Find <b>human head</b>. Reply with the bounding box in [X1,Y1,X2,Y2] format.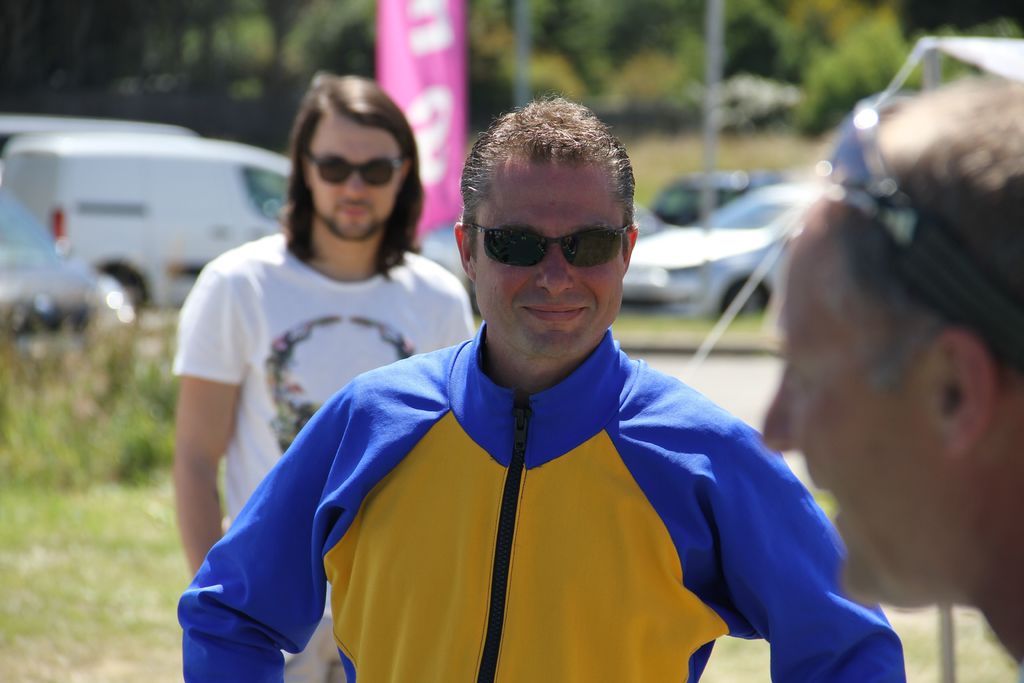
[759,74,1023,617].
